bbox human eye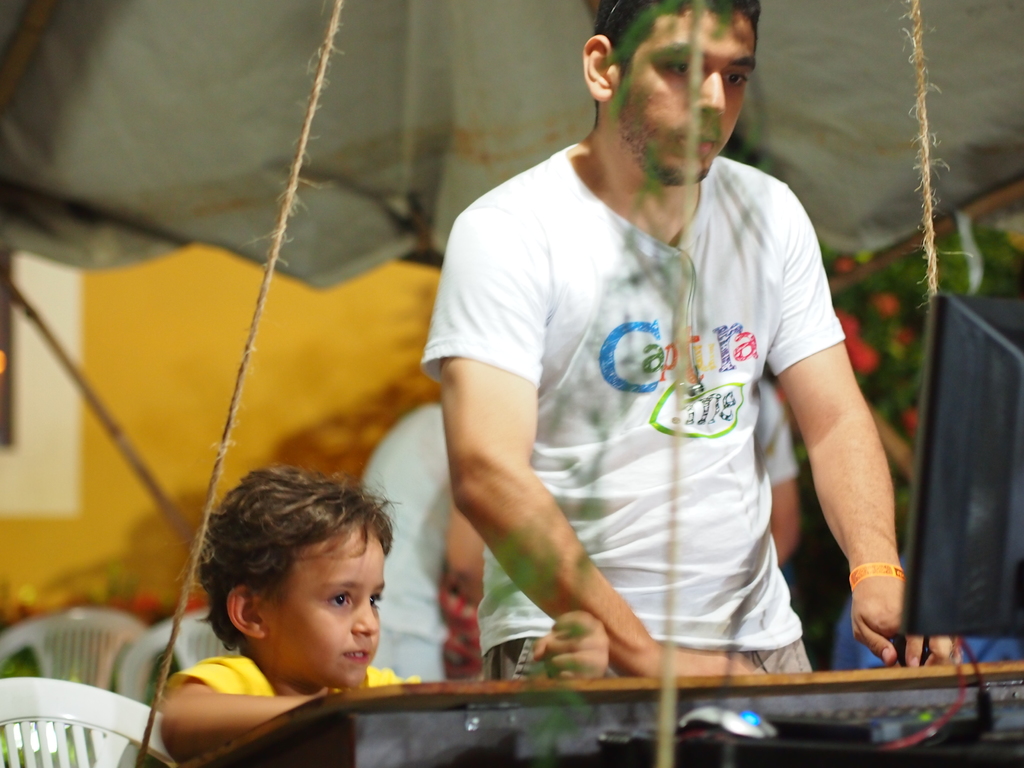
{"left": 655, "top": 51, "right": 697, "bottom": 81}
